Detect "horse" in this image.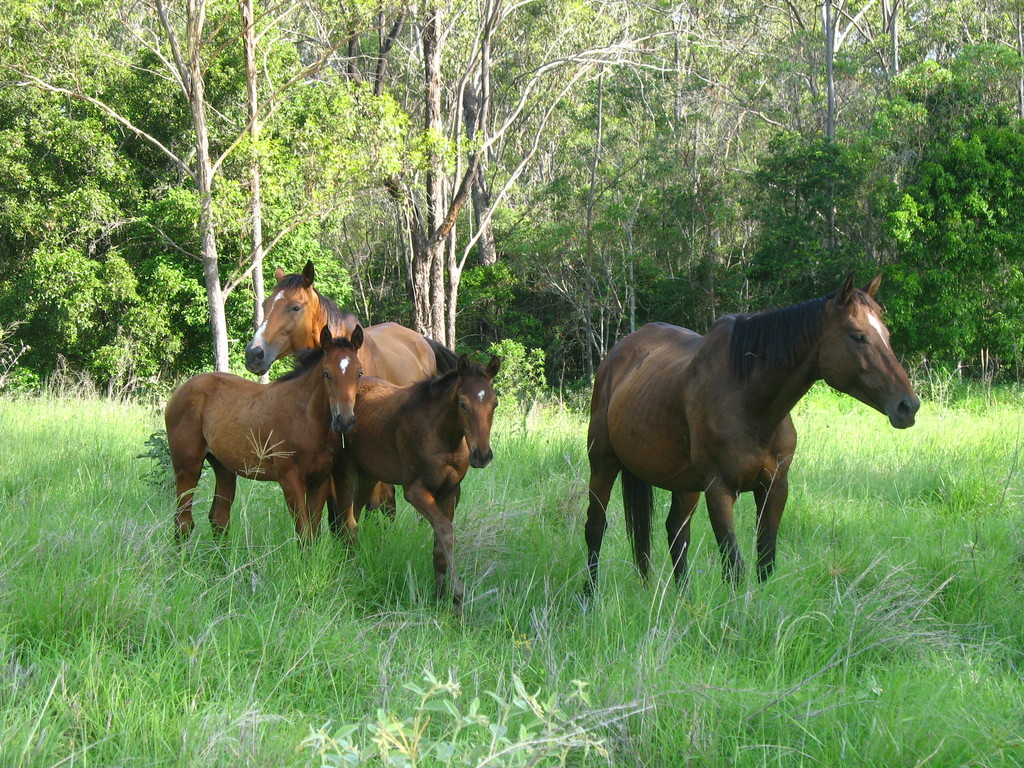
Detection: (left=248, top=260, right=467, bottom=524).
